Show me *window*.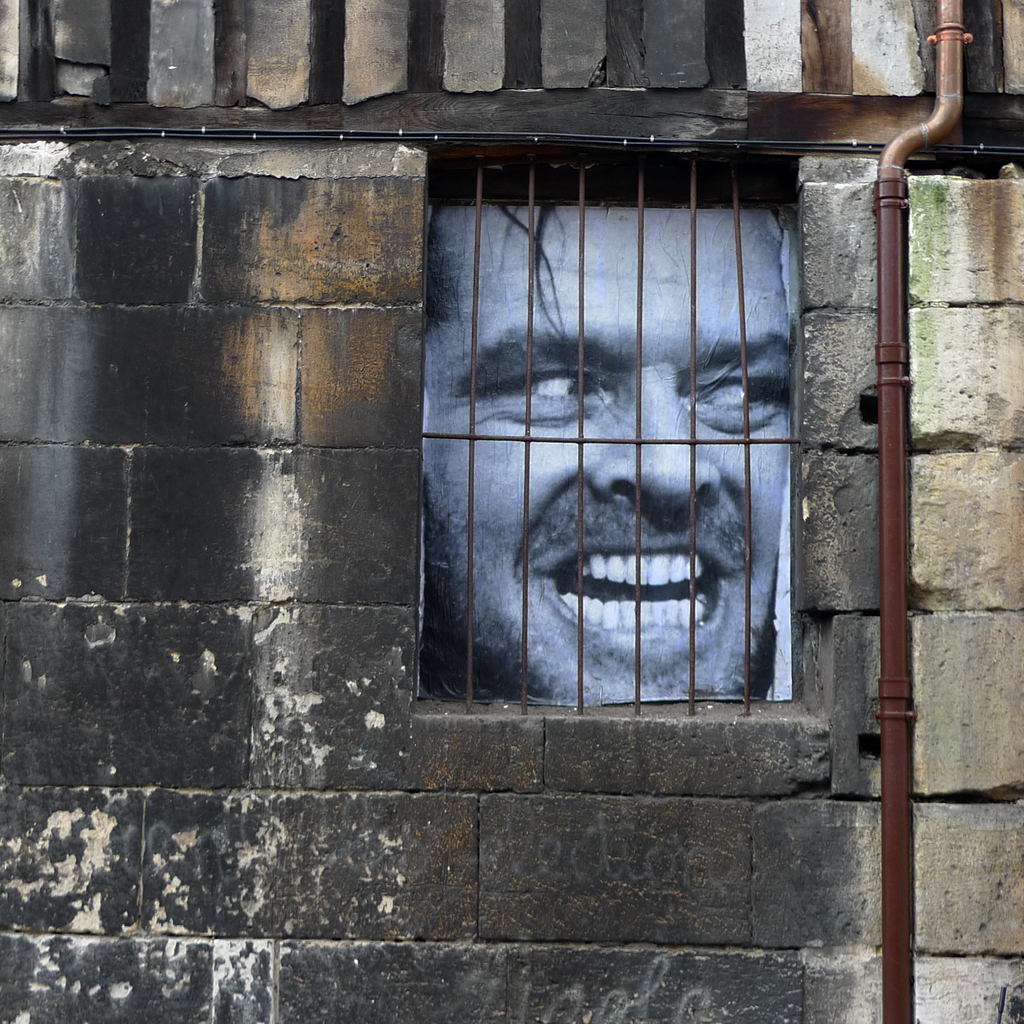
*window* is here: left=417, top=121, right=812, bottom=719.
